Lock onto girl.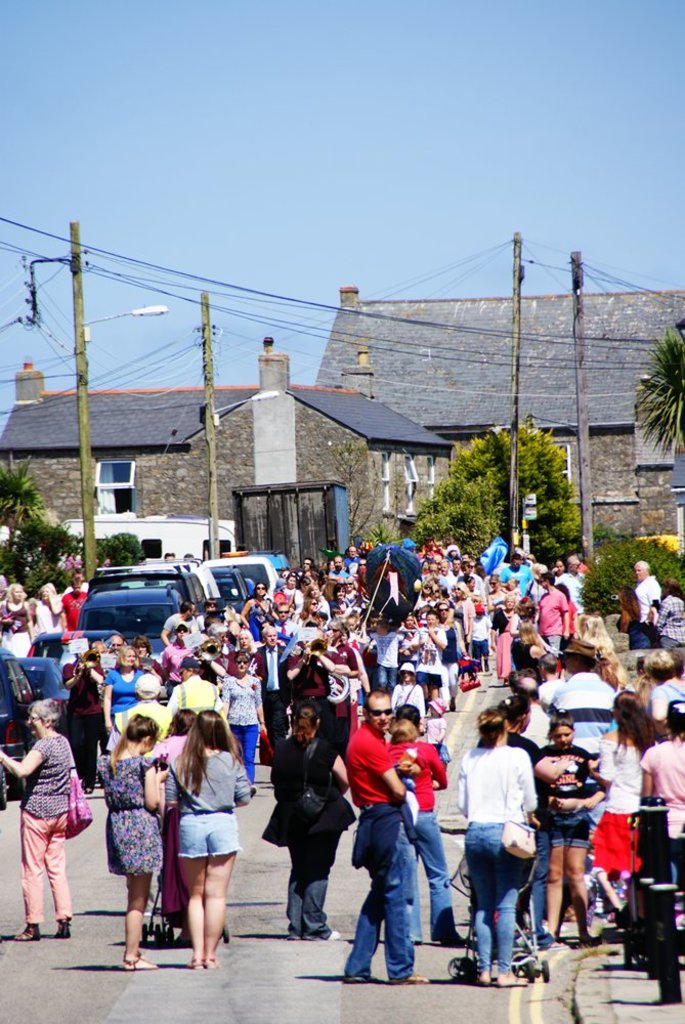
Locked: (left=531, top=712, right=613, bottom=946).
